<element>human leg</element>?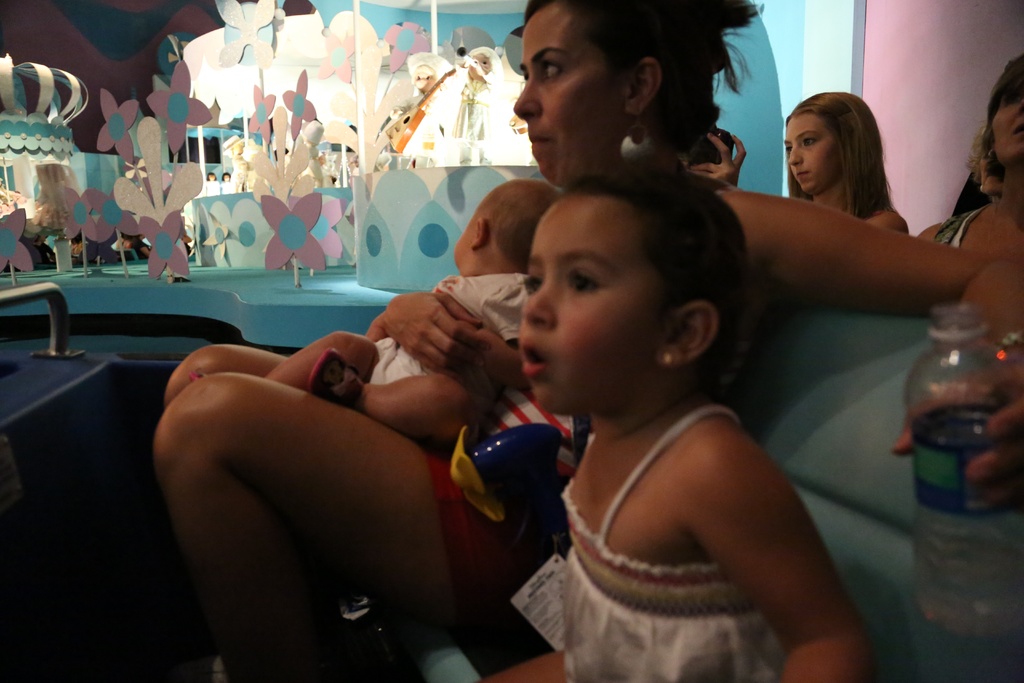
305:345:493:459
